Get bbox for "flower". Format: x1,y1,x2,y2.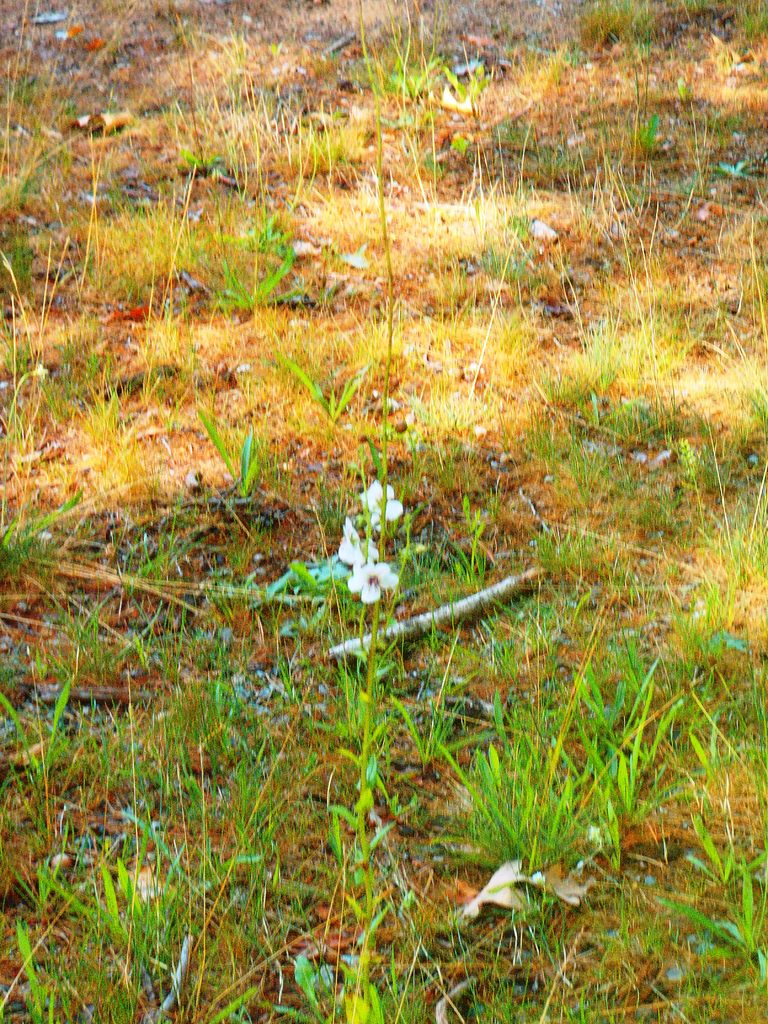
364,483,411,529.
